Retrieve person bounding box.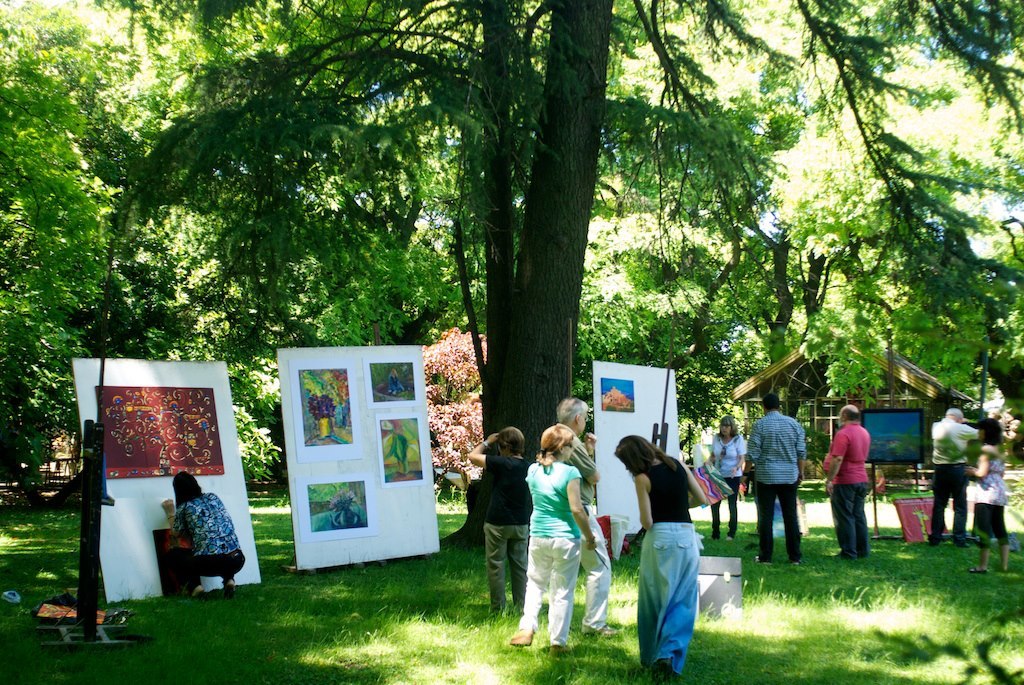
Bounding box: box=[613, 433, 712, 684].
